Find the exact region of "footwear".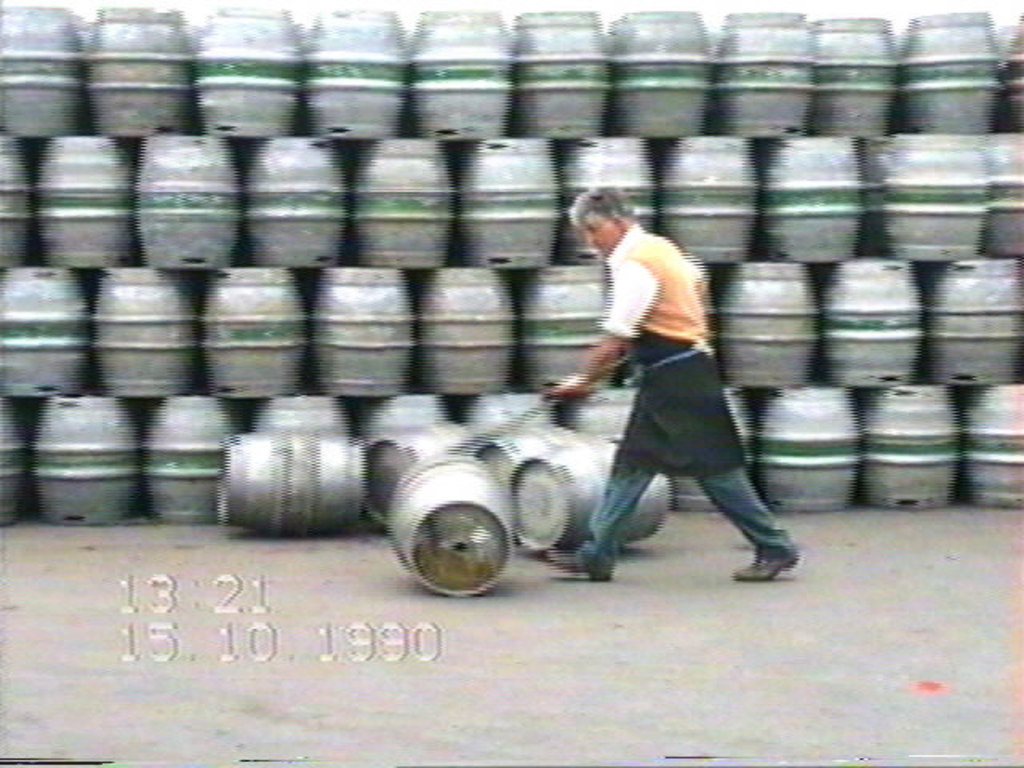
Exact region: {"left": 736, "top": 549, "right": 798, "bottom": 581}.
